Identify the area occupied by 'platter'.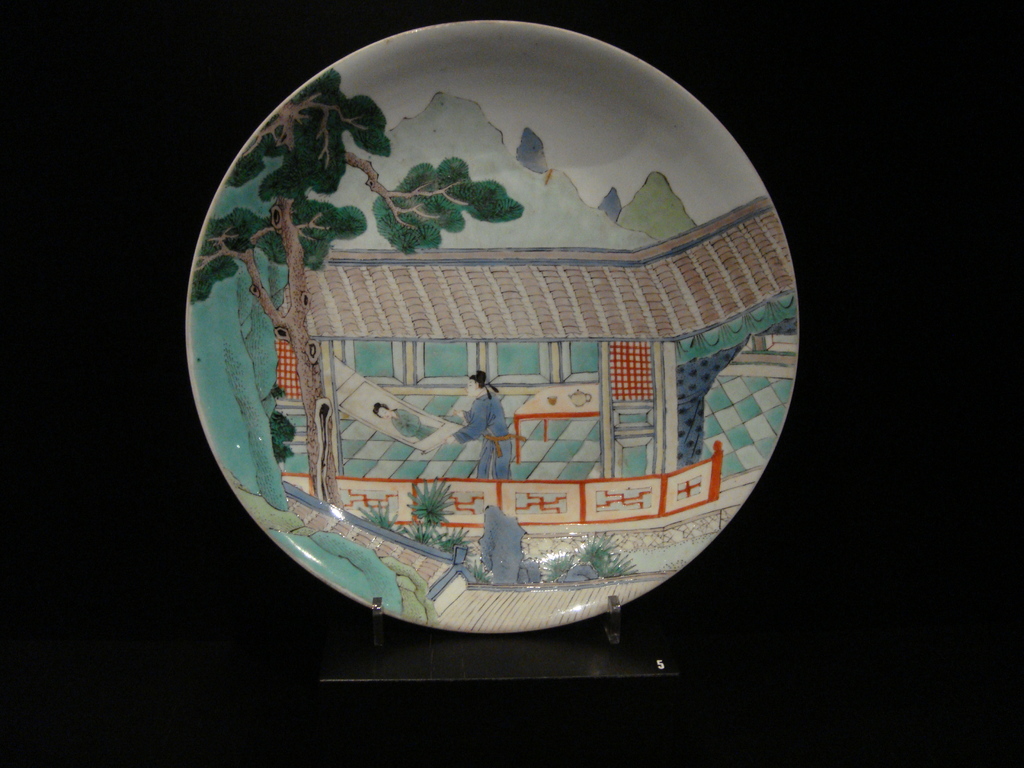
Area: box(186, 22, 799, 637).
